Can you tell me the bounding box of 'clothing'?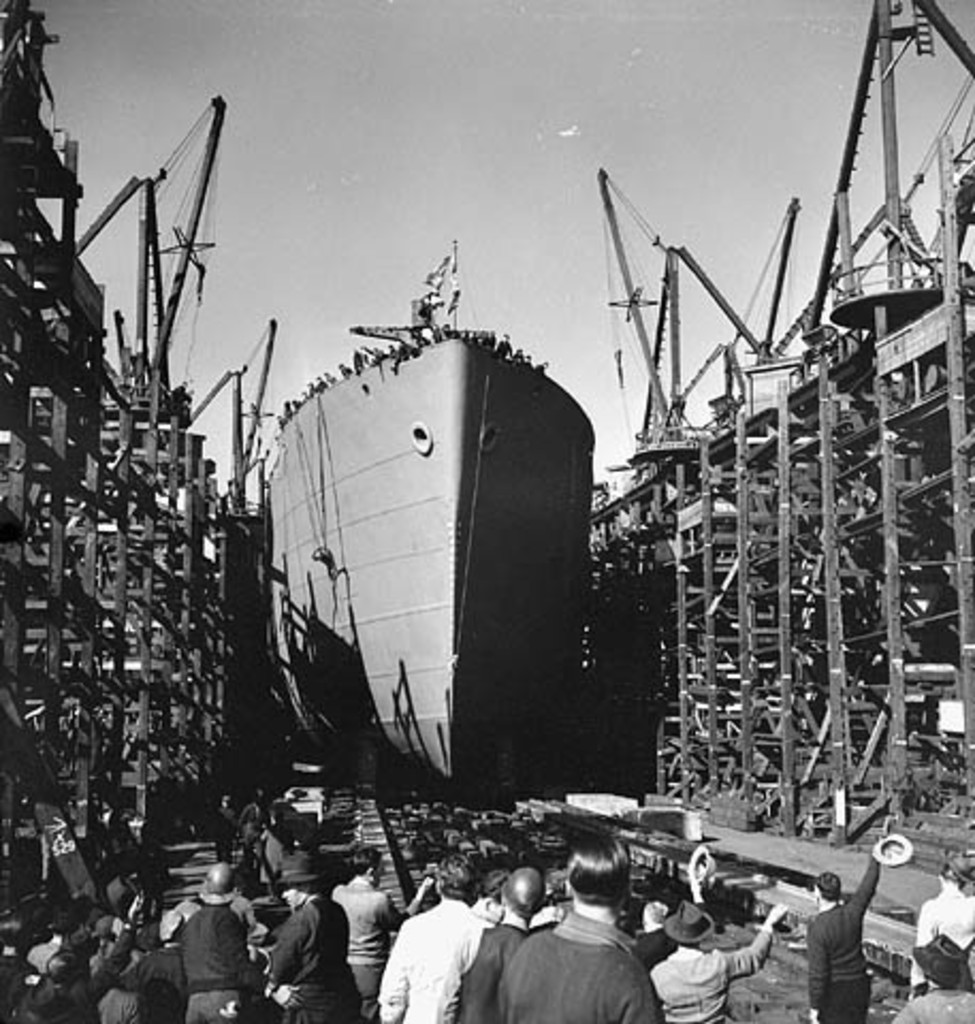
(11,947,122,1022).
